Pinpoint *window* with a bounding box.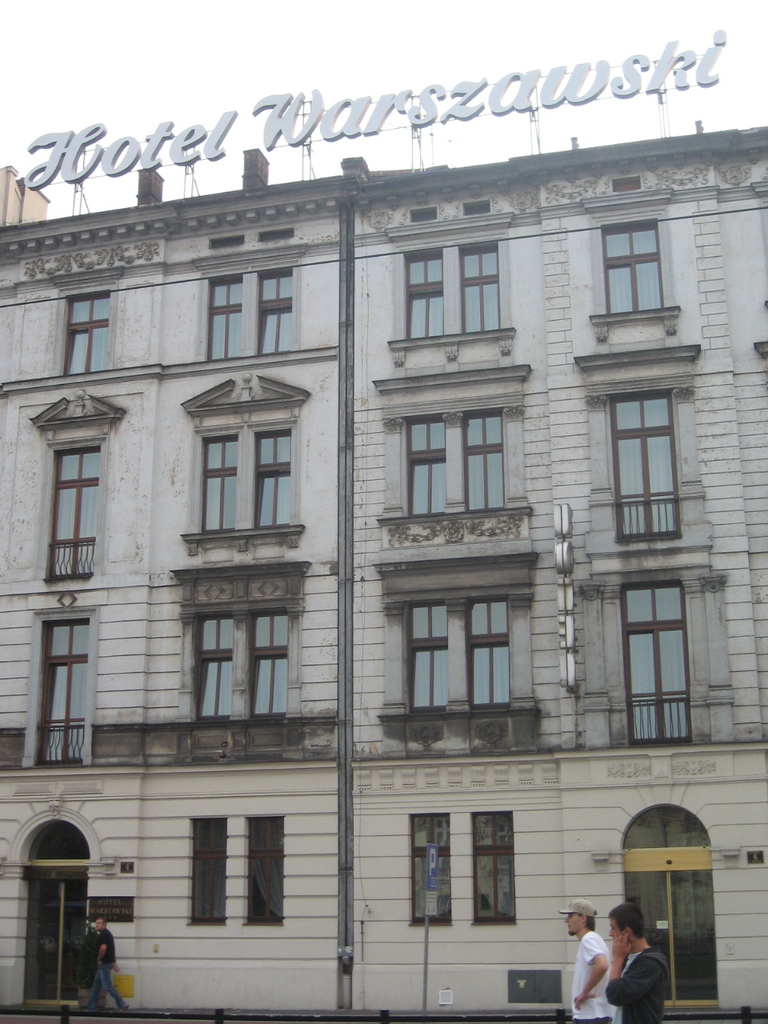
box=[258, 272, 295, 351].
